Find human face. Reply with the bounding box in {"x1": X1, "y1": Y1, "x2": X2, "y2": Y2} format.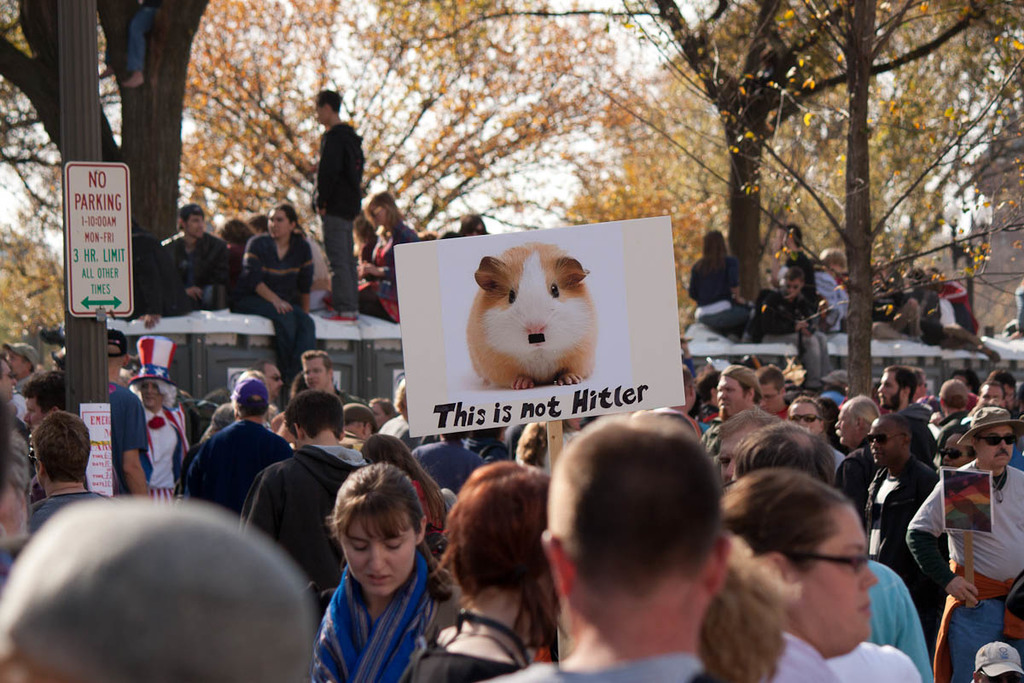
{"x1": 23, "y1": 400, "x2": 42, "y2": 424}.
